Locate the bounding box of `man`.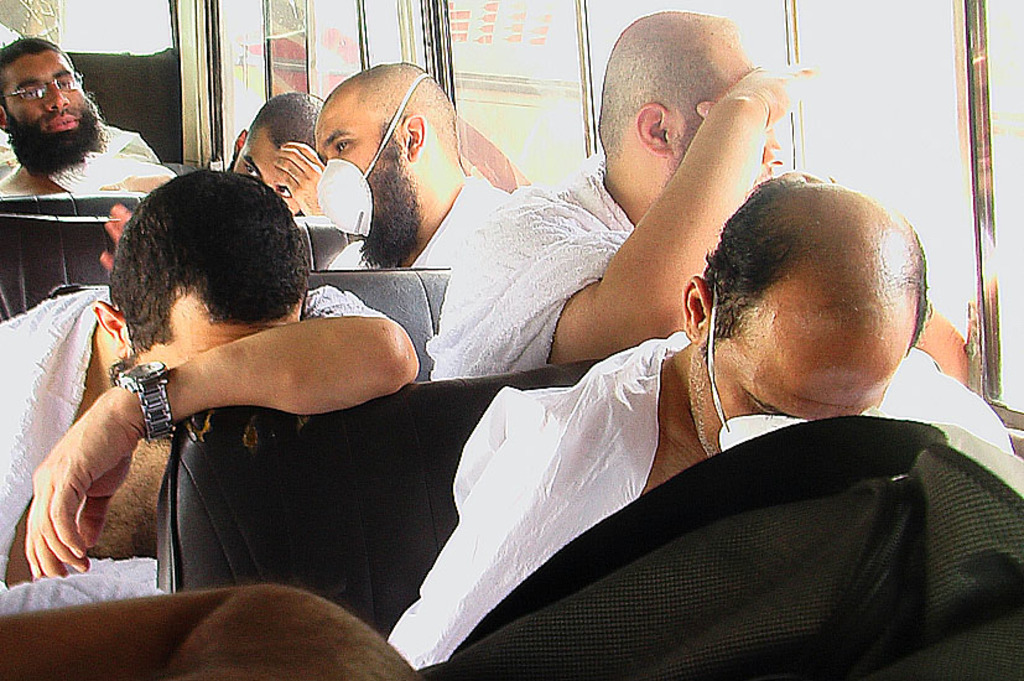
Bounding box: bbox=[0, 32, 124, 203].
